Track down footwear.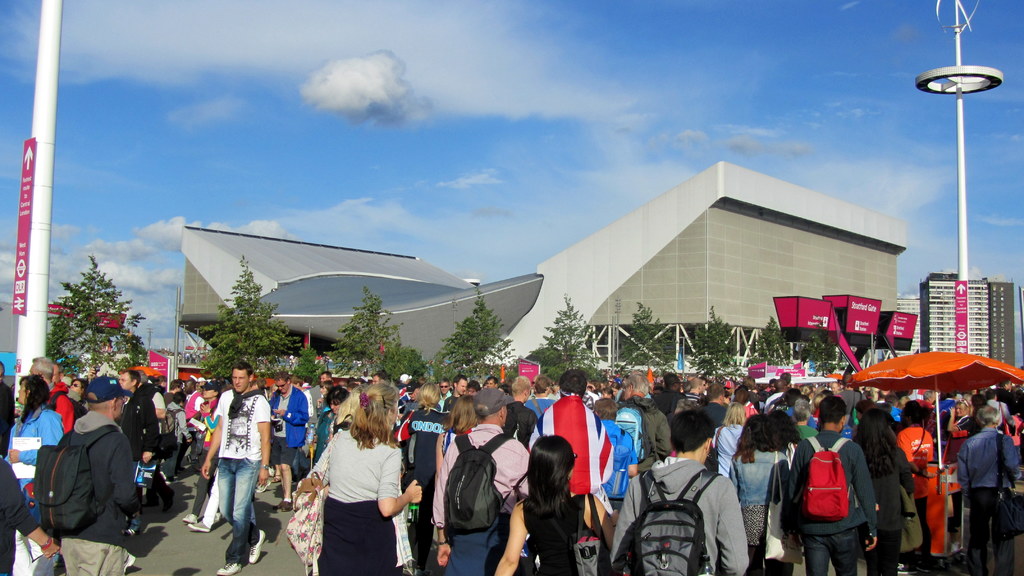
Tracked to 914/556/925/570.
